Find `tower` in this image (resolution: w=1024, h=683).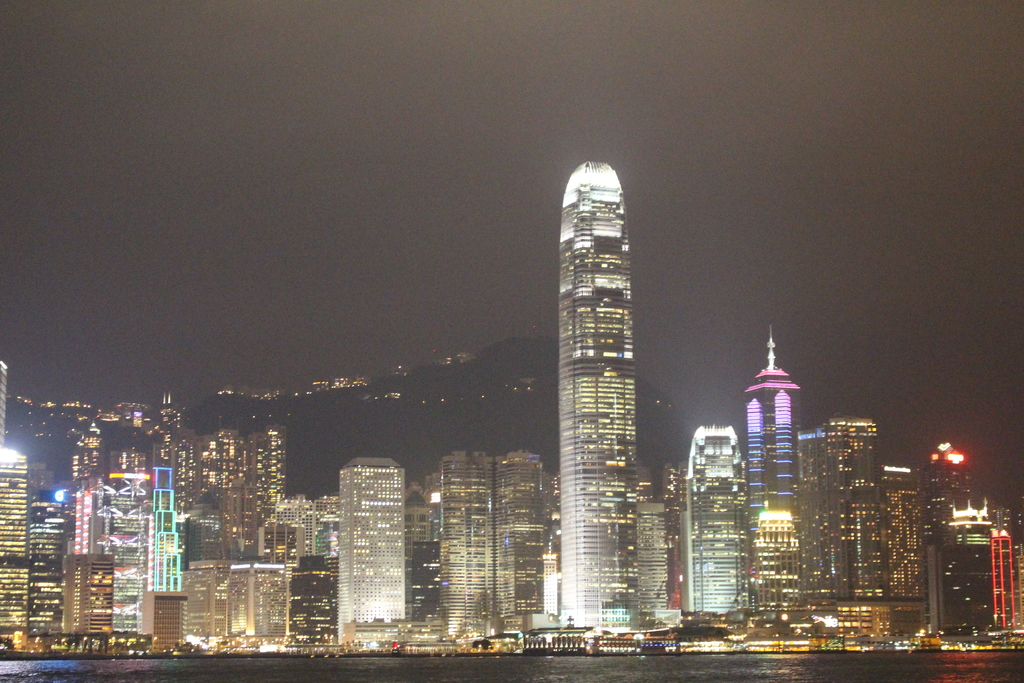
[330, 454, 406, 613].
